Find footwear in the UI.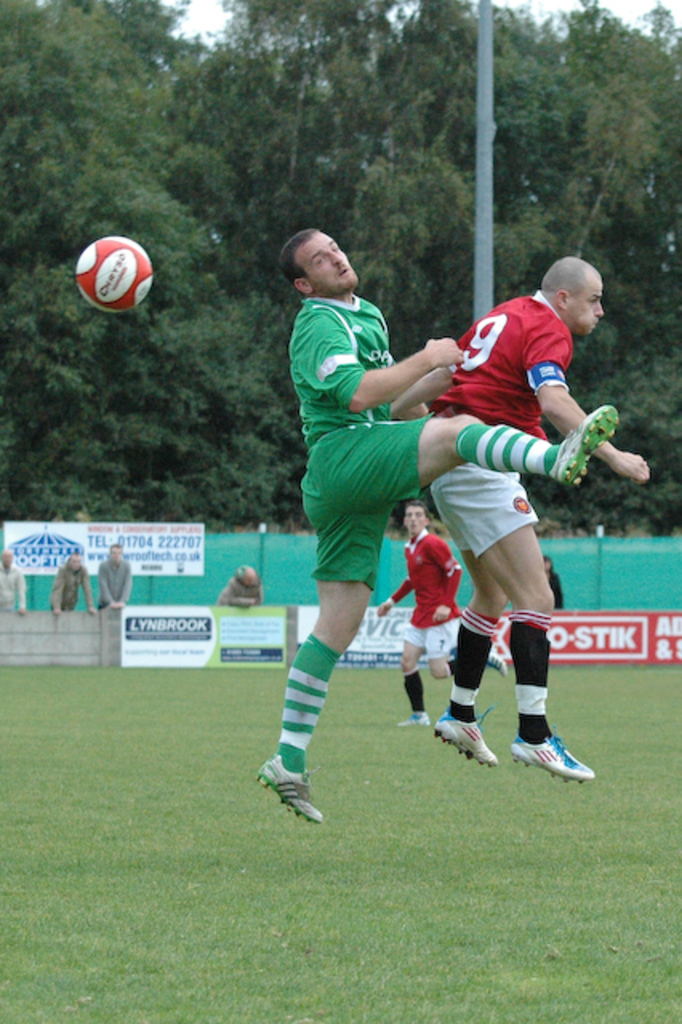
UI element at <bbox>517, 720, 597, 786</bbox>.
